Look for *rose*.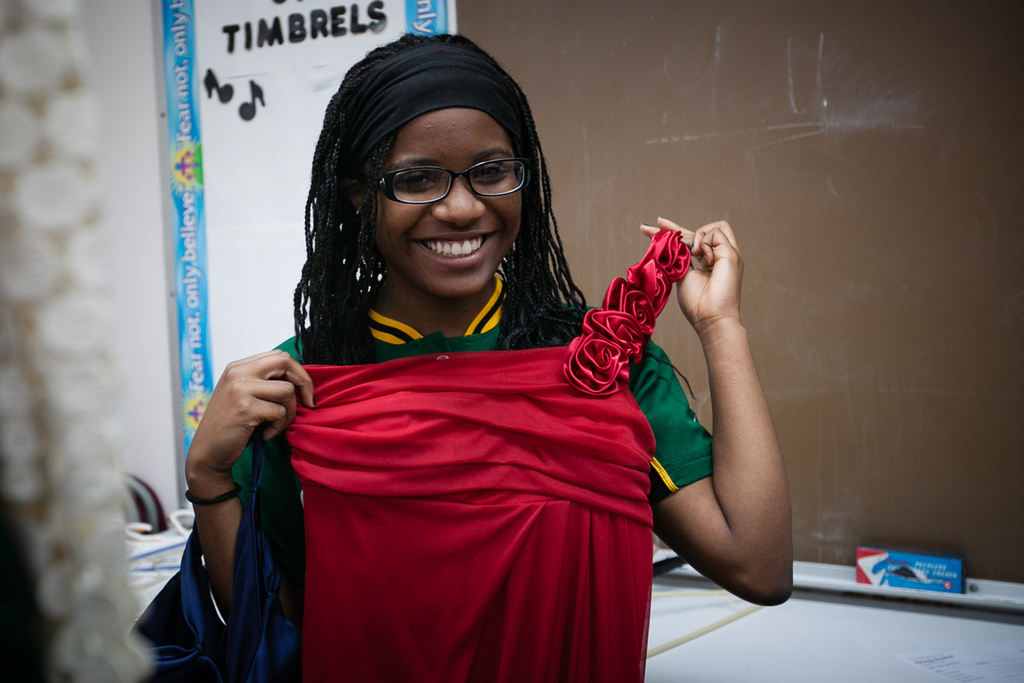
Found: rect(561, 331, 632, 399).
